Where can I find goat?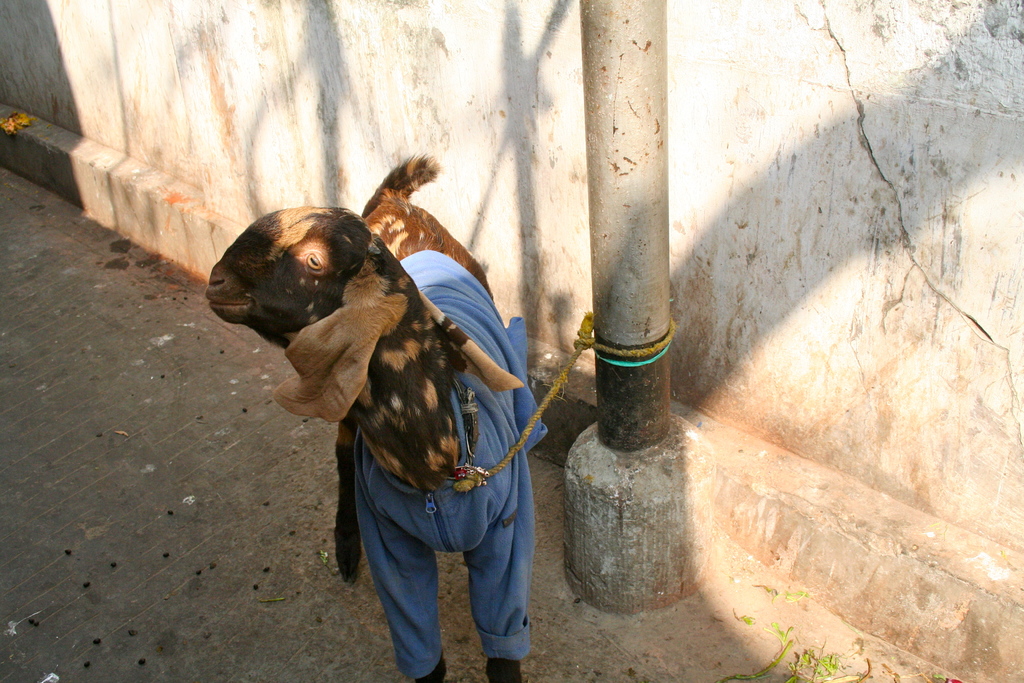
You can find it at x1=192, y1=213, x2=550, y2=645.
